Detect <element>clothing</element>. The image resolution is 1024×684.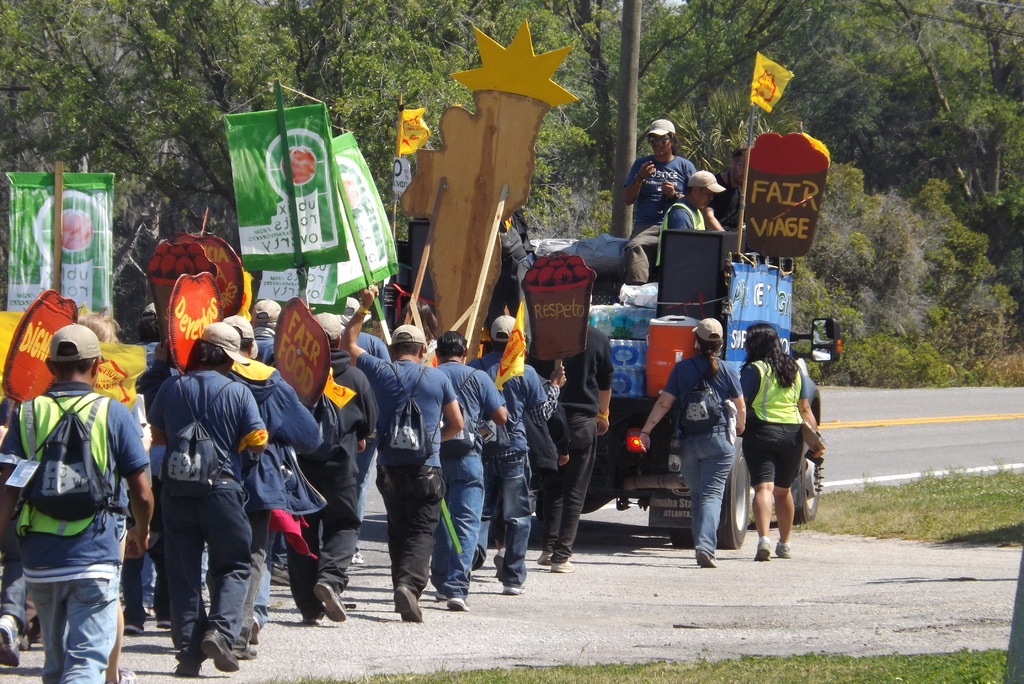
533,421,591,572.
